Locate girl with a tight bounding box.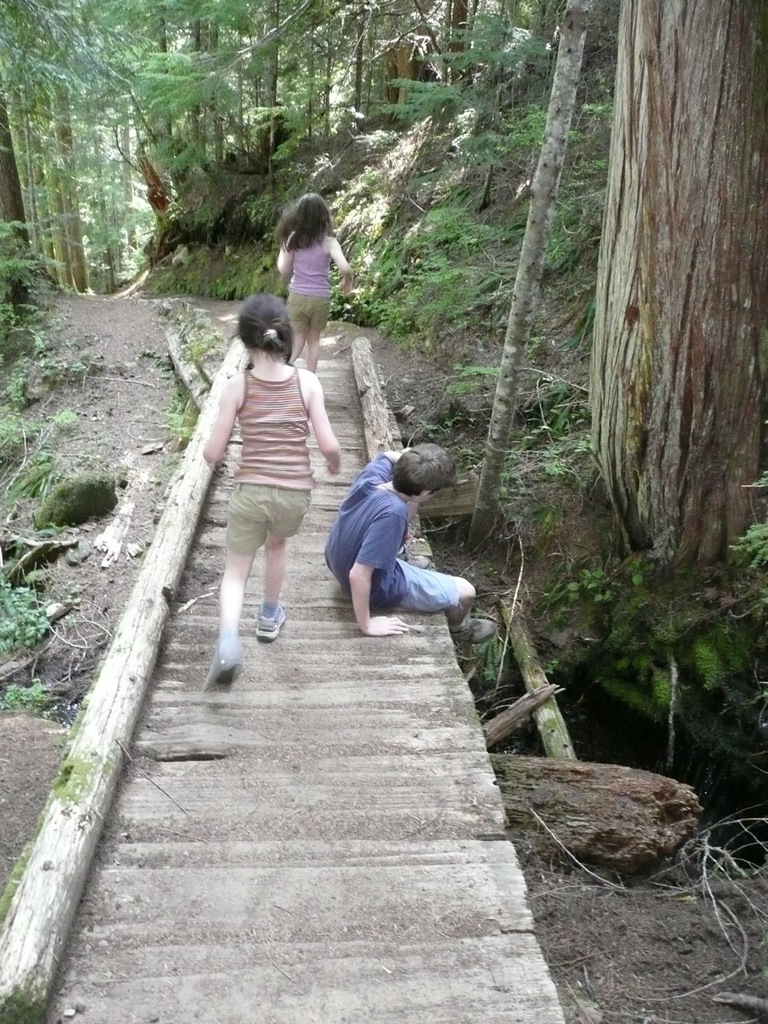
bbox=[274, 192, 355, 373].
